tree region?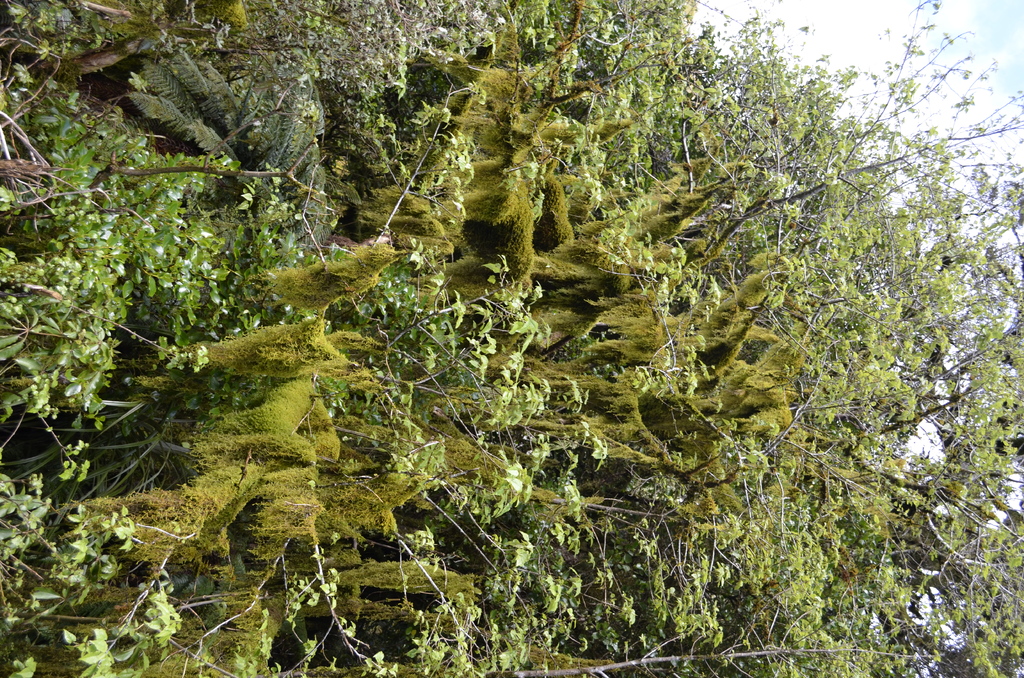
box=[0, 0, 1023, 677]
